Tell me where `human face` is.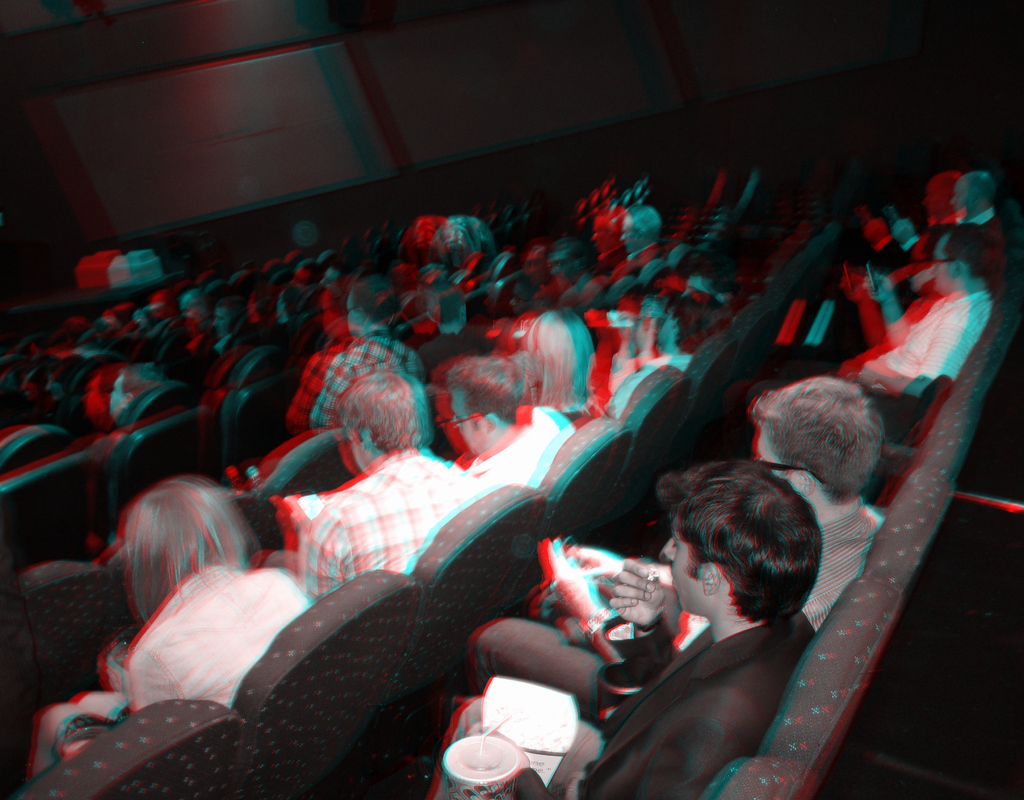
`human face` is at {"left": 657, "top": 529, "right": 706, "bottom": 612}.
